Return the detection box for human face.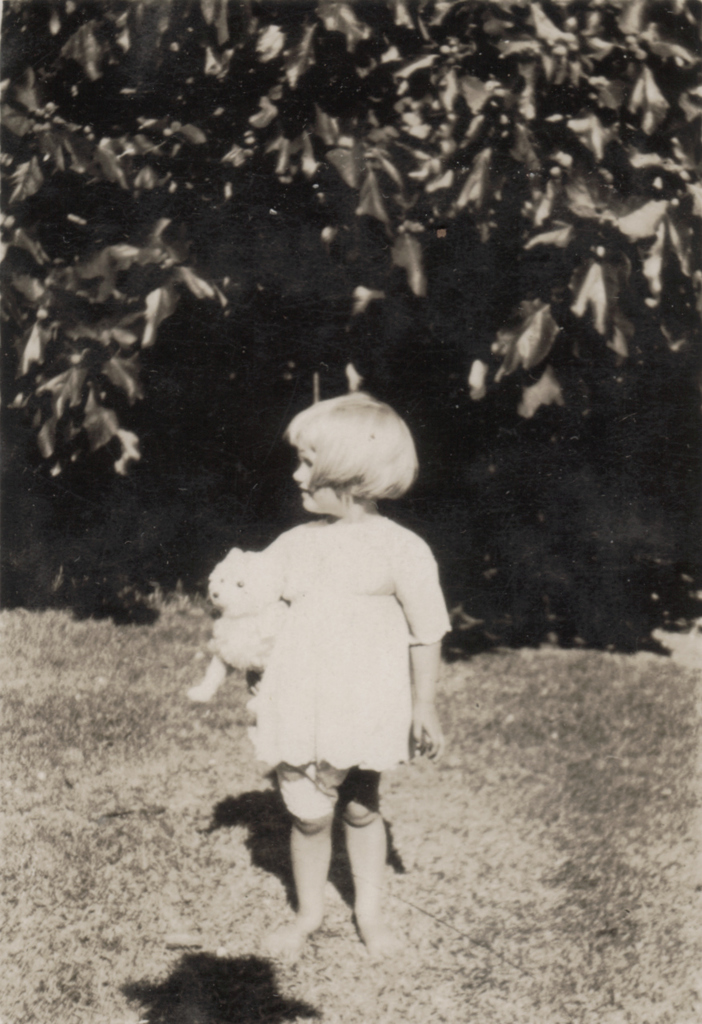
293 447 345 510.
